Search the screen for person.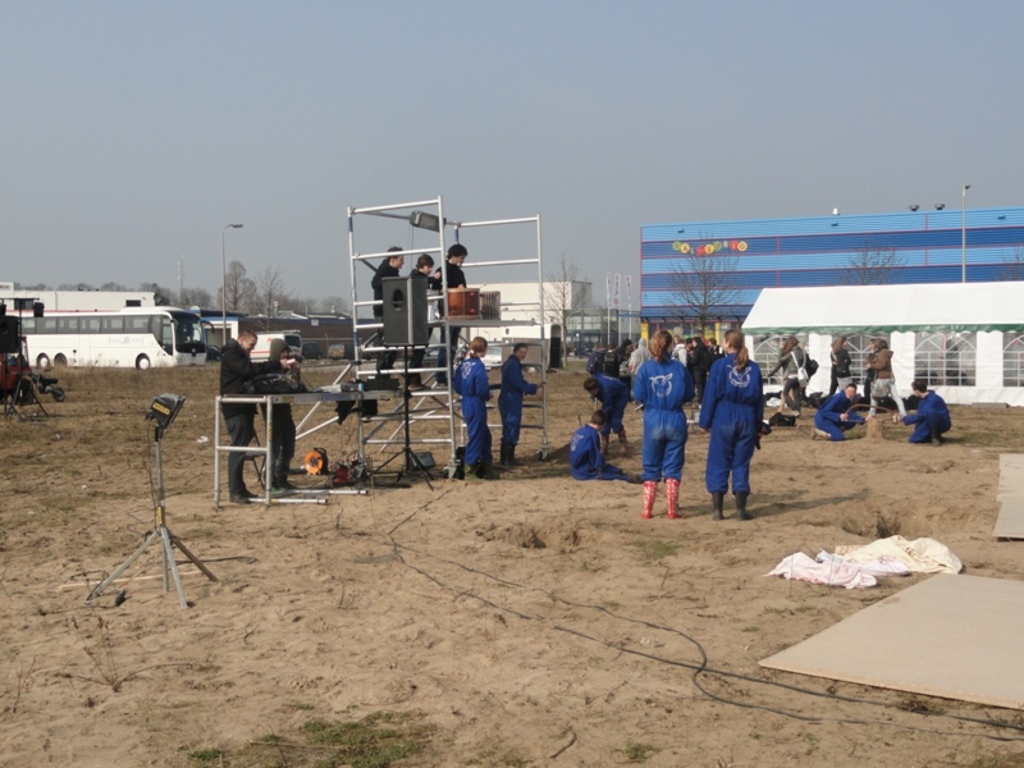
Found at box(899, 380, 952, 440).
